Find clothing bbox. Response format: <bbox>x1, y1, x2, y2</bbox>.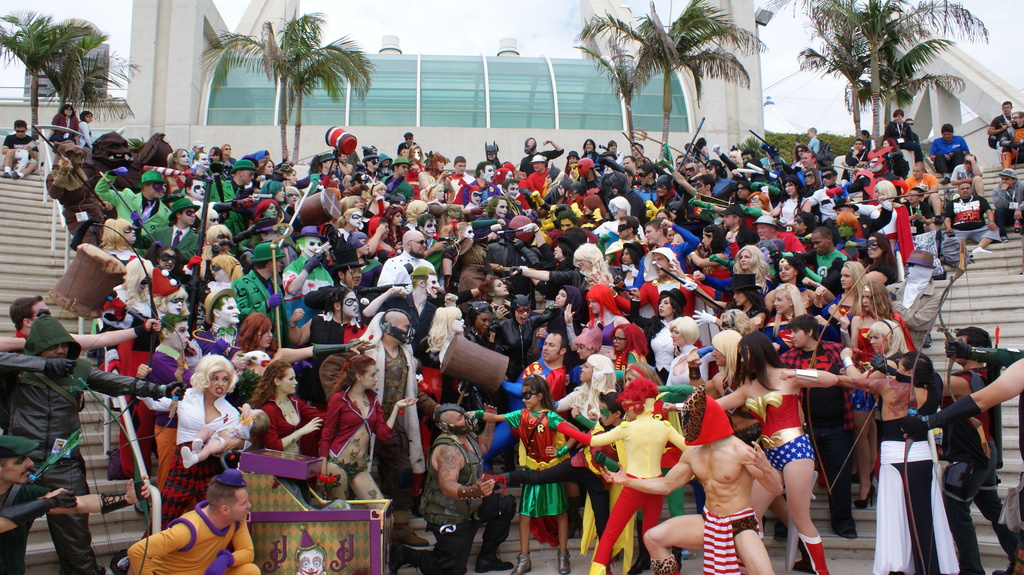
<bbox>868, 204, 913, 253</bbox>.
